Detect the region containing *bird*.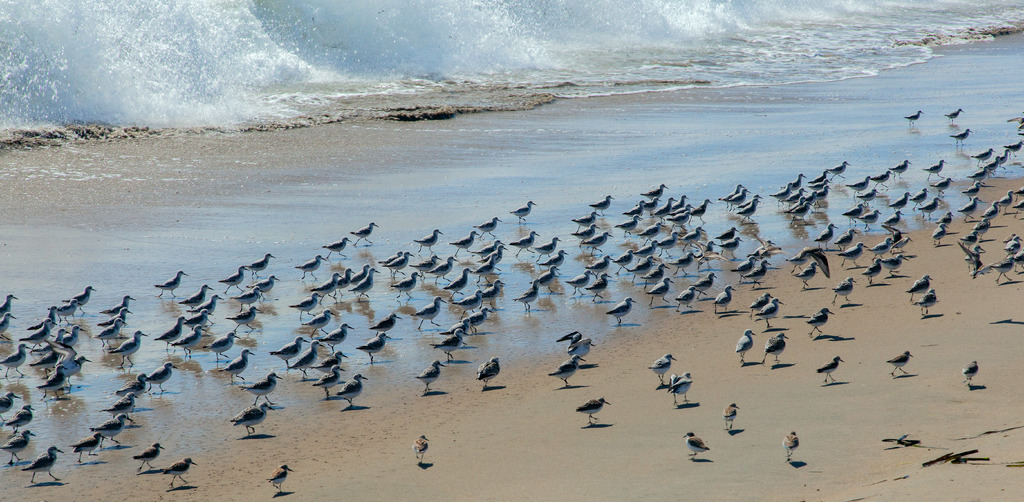
660,193,675,218.
